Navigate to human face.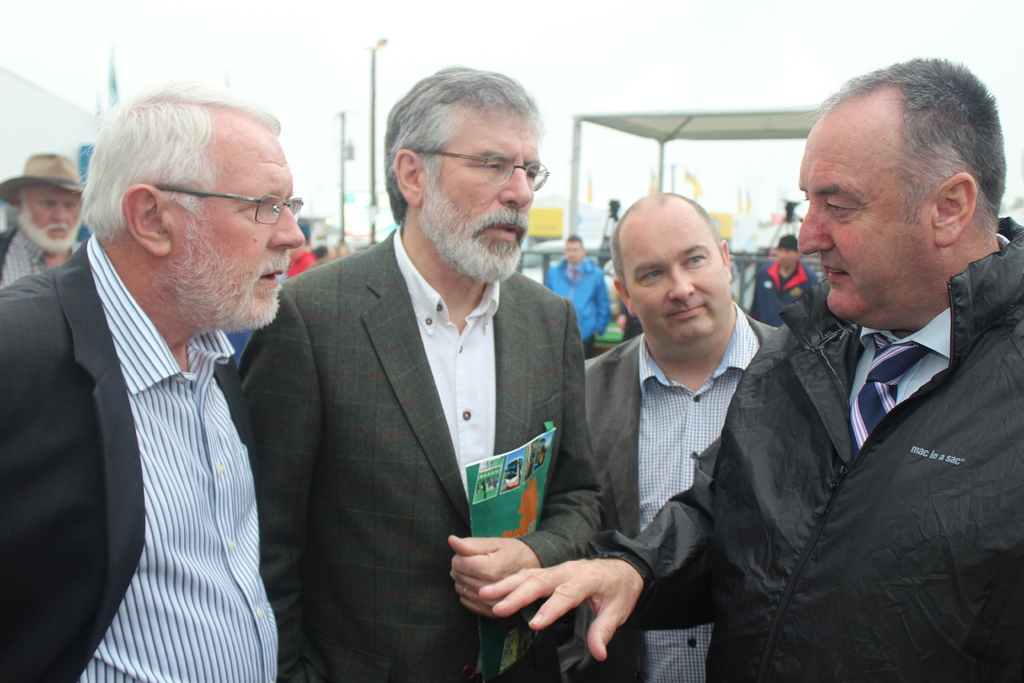
Navigation target: {"left": 778, "top": 248, "right": 796, "bottom": 267}.
